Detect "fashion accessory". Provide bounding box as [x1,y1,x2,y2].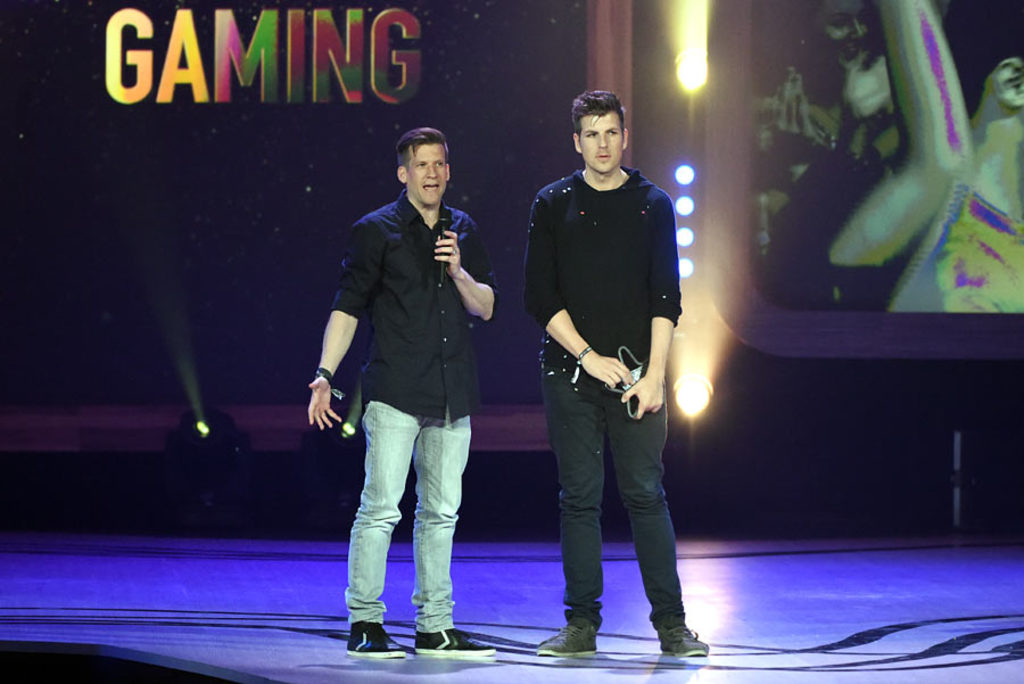
[345,619,419,659].
